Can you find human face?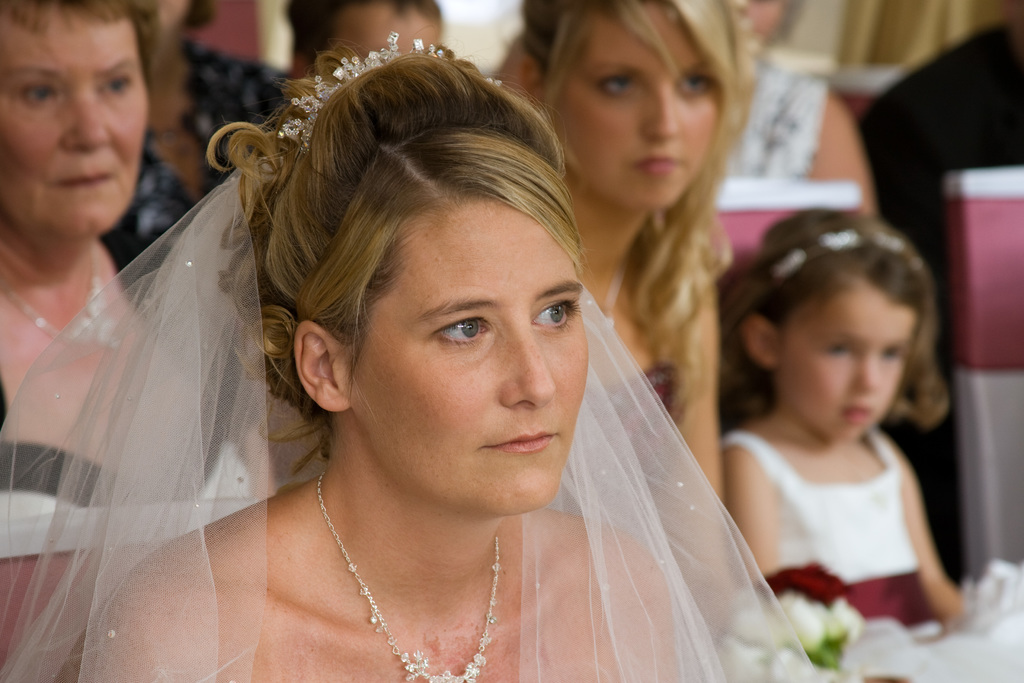
Yes, bounding box: pyautogui.locateOnScreen(778, 273, 915, 438).
